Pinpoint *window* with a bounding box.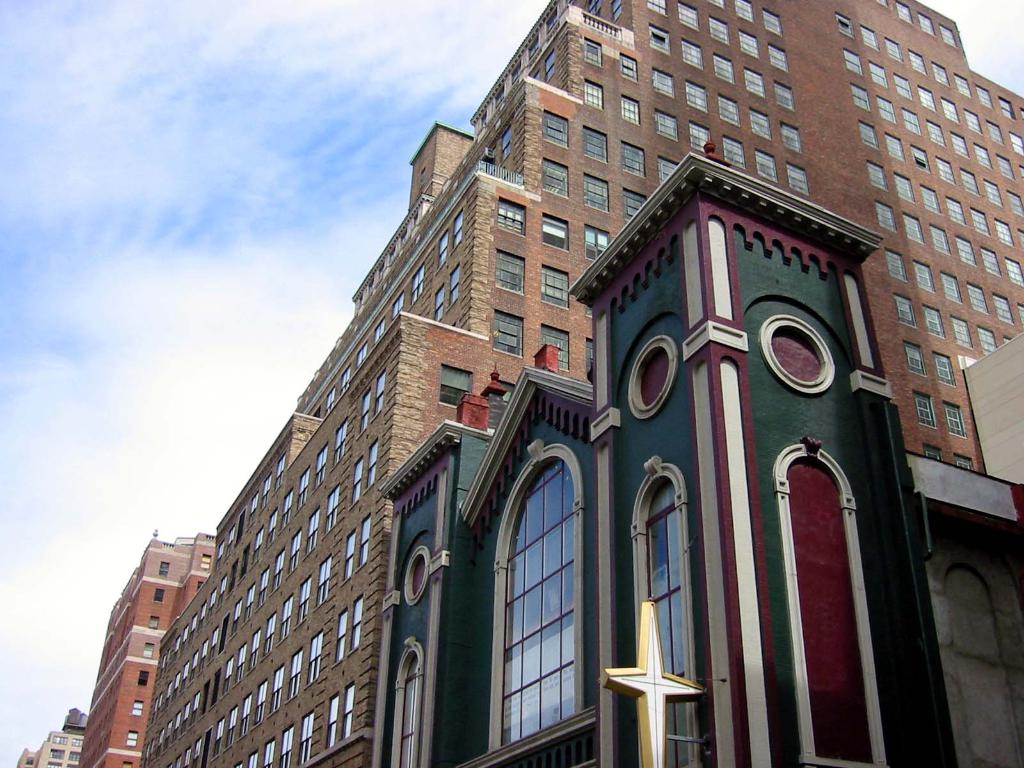
region(920, 86, 938, 112).
